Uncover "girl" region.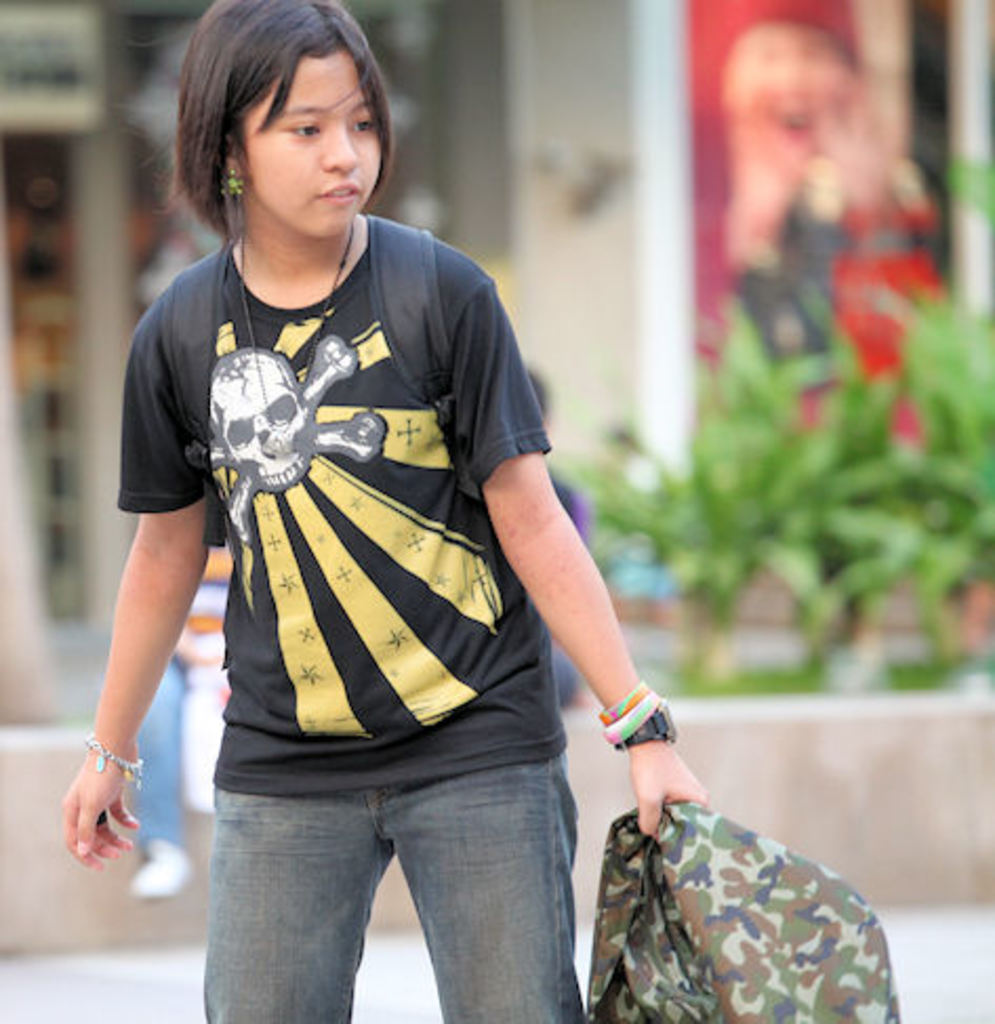
Uncovered: (59, 0, 709, 1022).
